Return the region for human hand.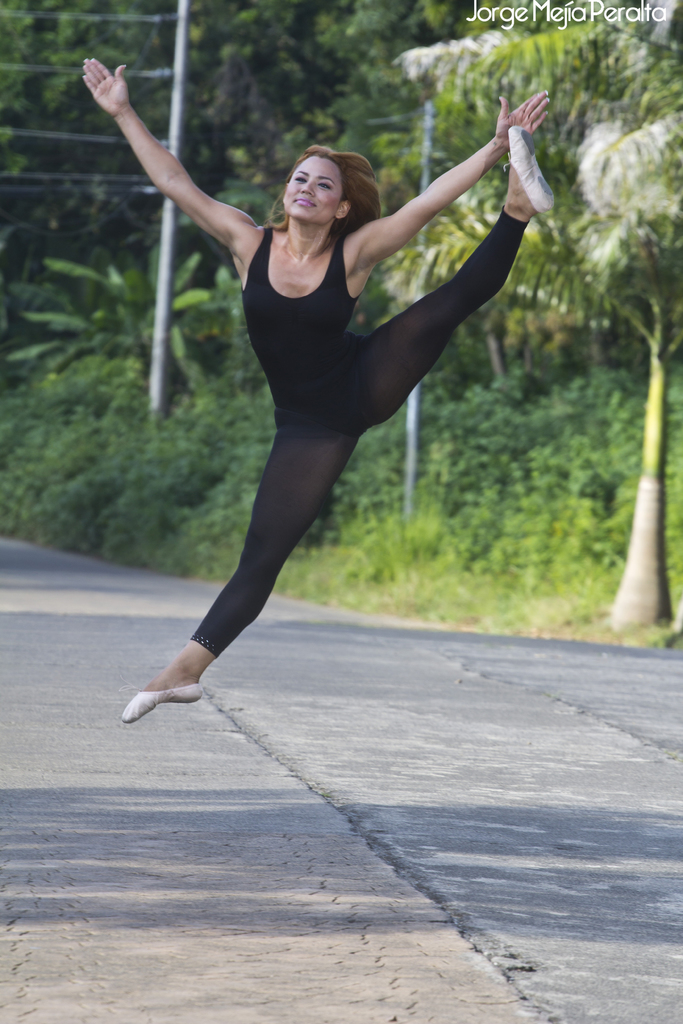
{"left": 490, "top": 88, "right": 552, "bottom": 157}.
